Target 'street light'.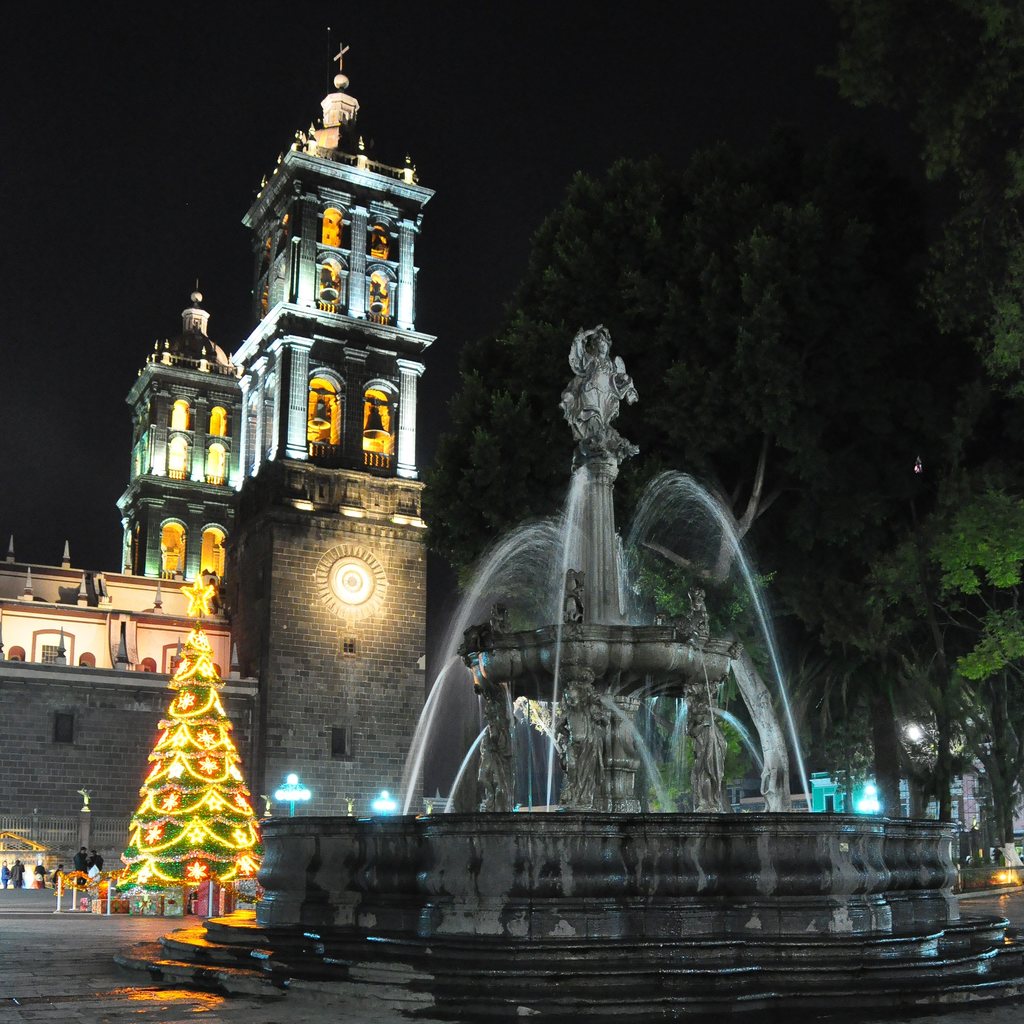
Target region: [left=284, top=767, right=307, bottom=824].
